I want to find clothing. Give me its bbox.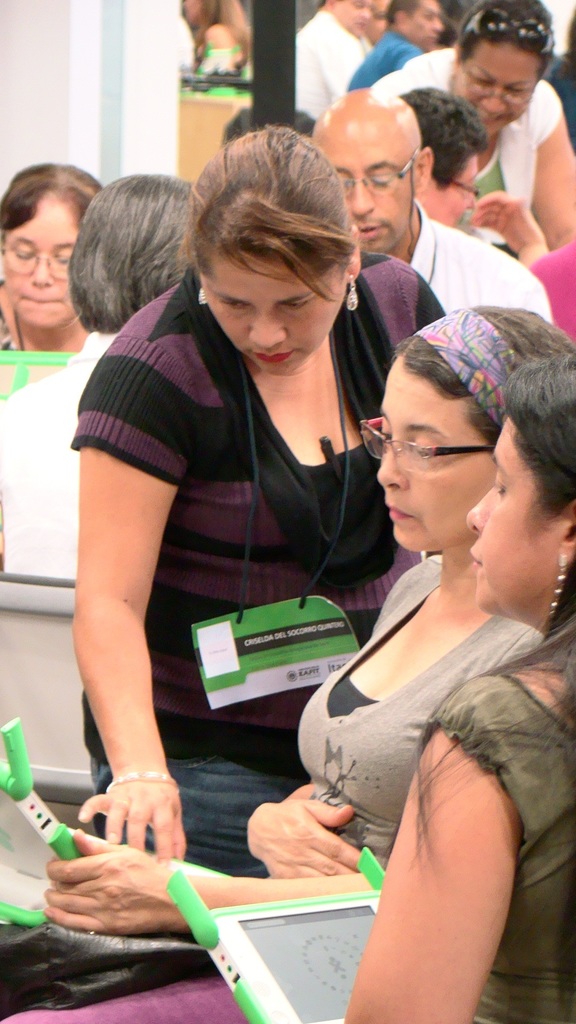
64,196,392,881.
